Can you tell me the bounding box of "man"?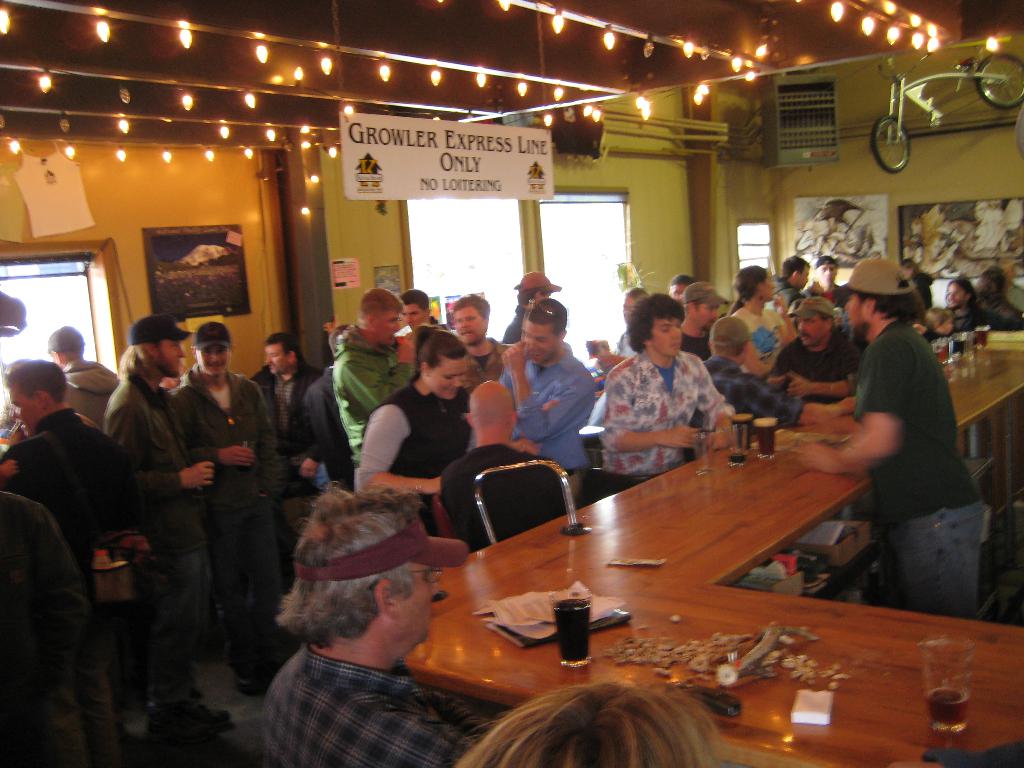
[813, 250, 985, 633].
